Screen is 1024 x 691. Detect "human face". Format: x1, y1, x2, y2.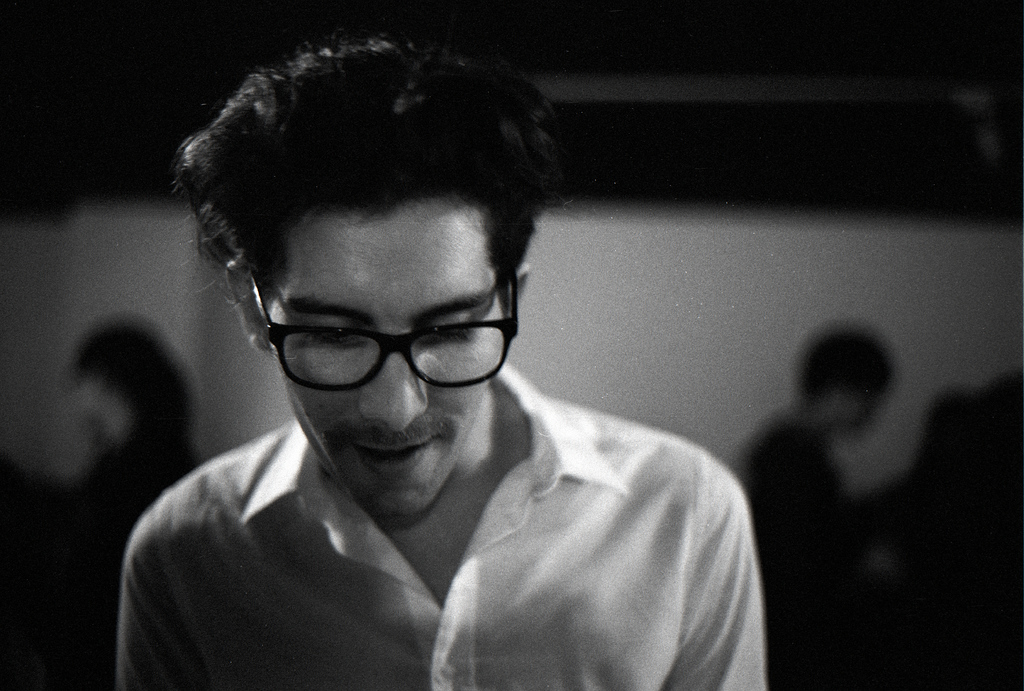
833, 395, 879, 434.
